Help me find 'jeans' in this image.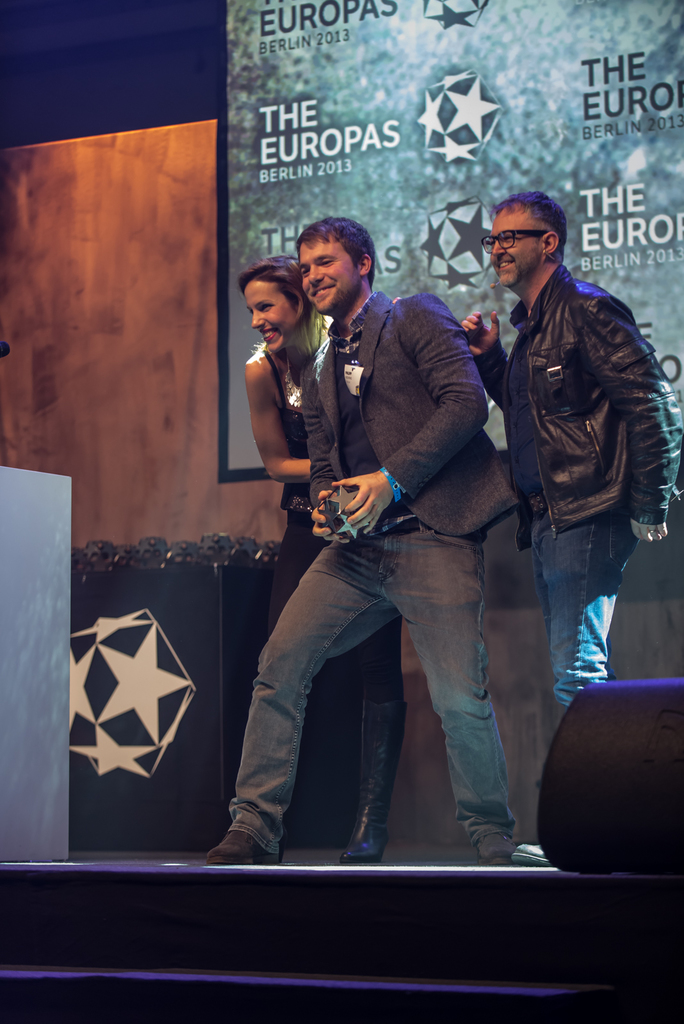
Found it: x1=229 y1=545 x2=517 y2=890.
